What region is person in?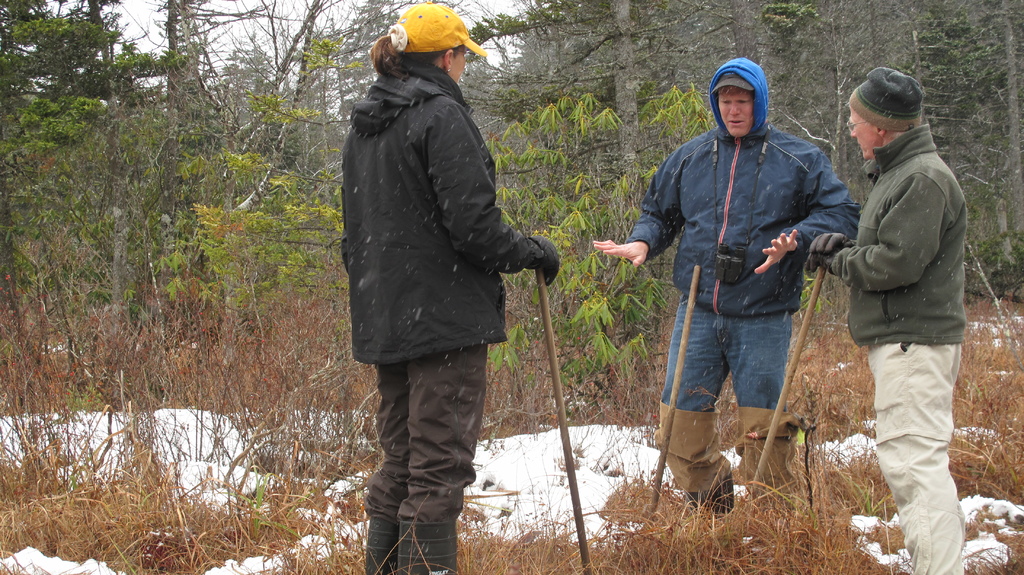
[593, 55, 863, 514].
